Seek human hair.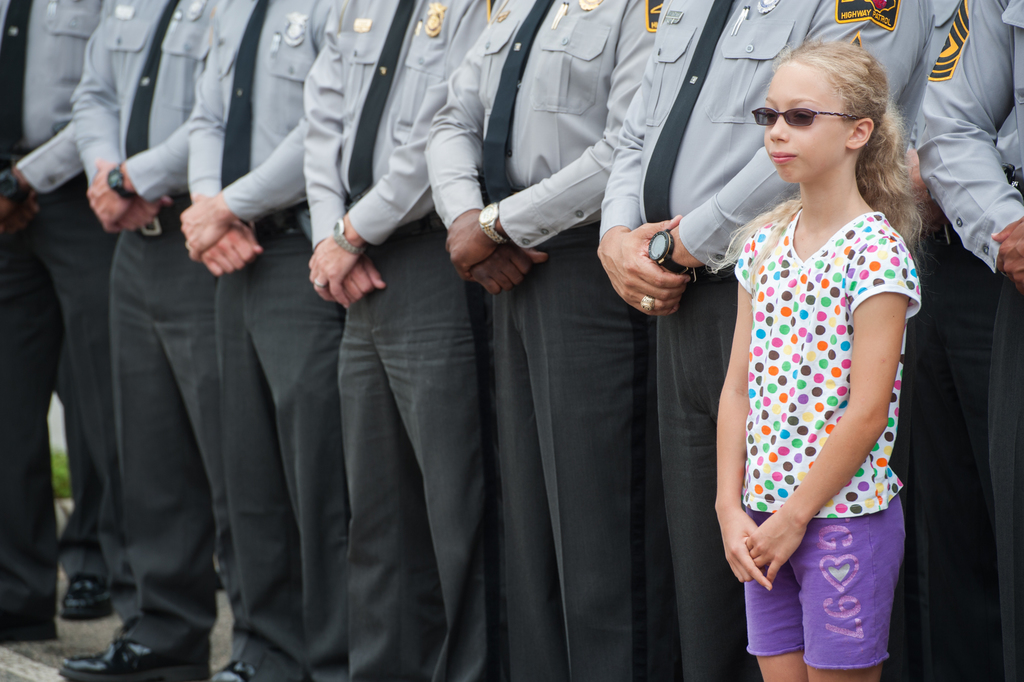
<box>771,36,902,219</box>.
